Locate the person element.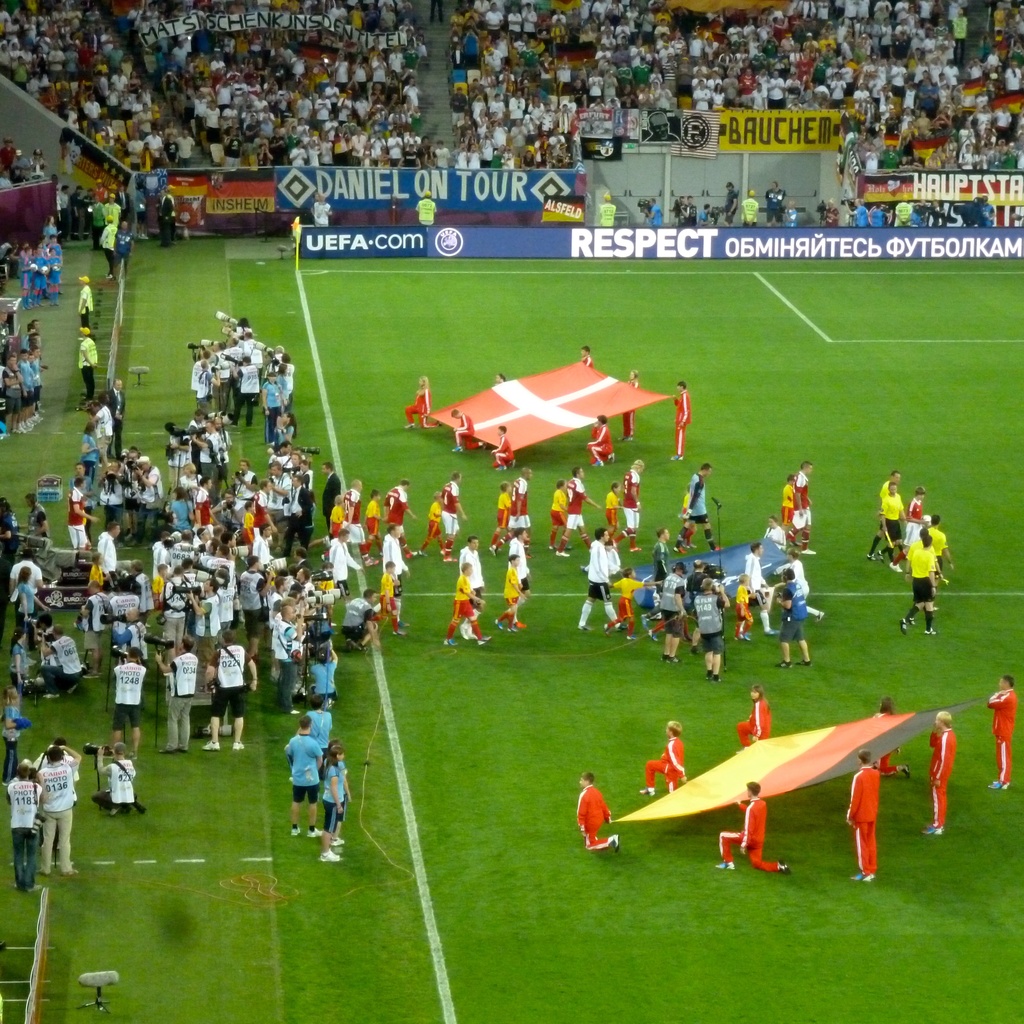
Element bbox: [left=735, top=572, right=756, bottom=641].
